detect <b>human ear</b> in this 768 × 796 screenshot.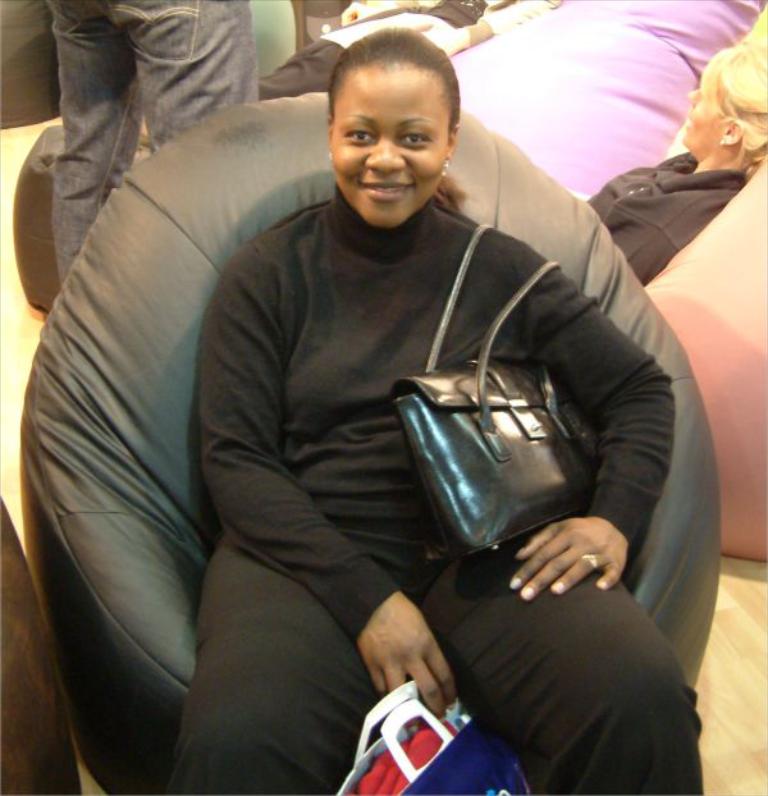
Detection: 721,119,745,147.
